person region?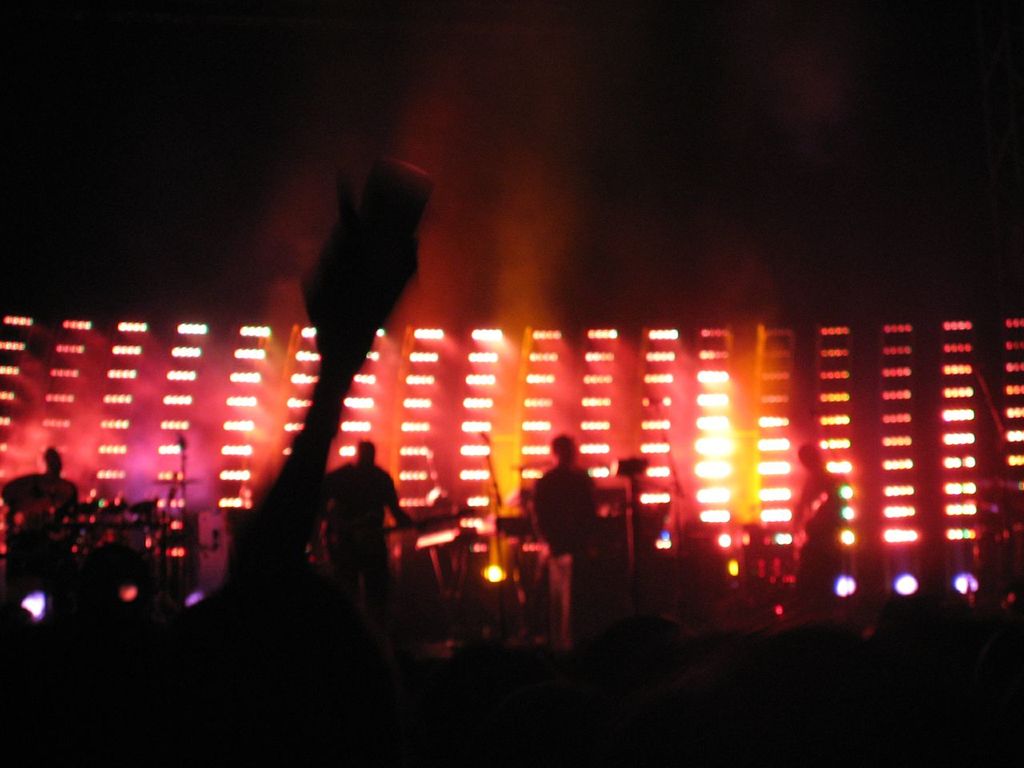
x1=527, y1=430, x2=599, y2=554
